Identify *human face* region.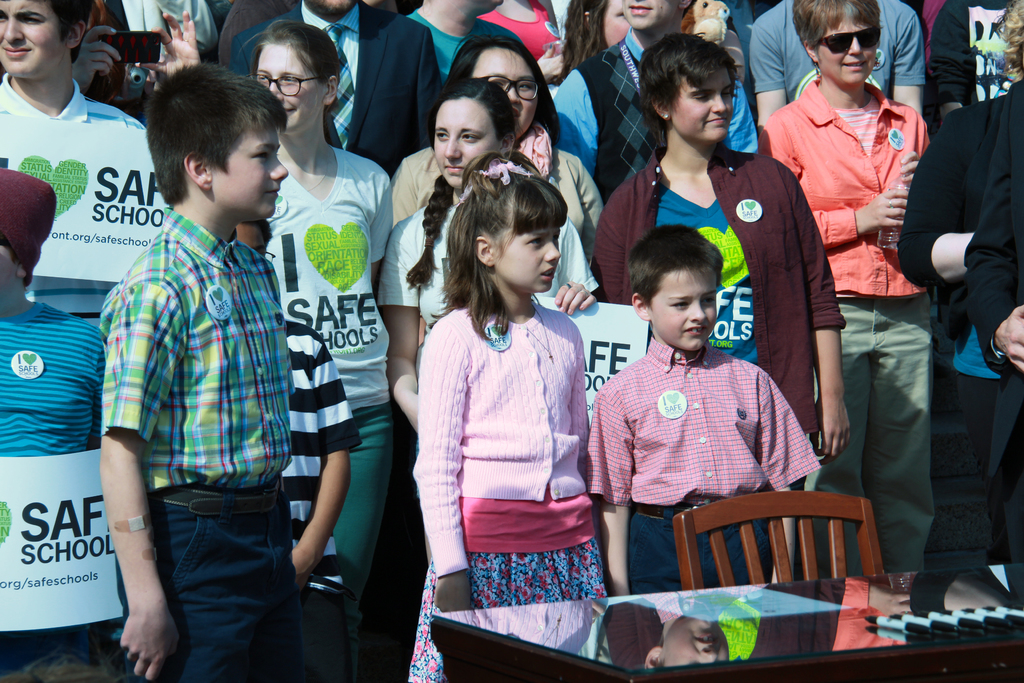
Region: Rect(624, 0, 685, 33).
